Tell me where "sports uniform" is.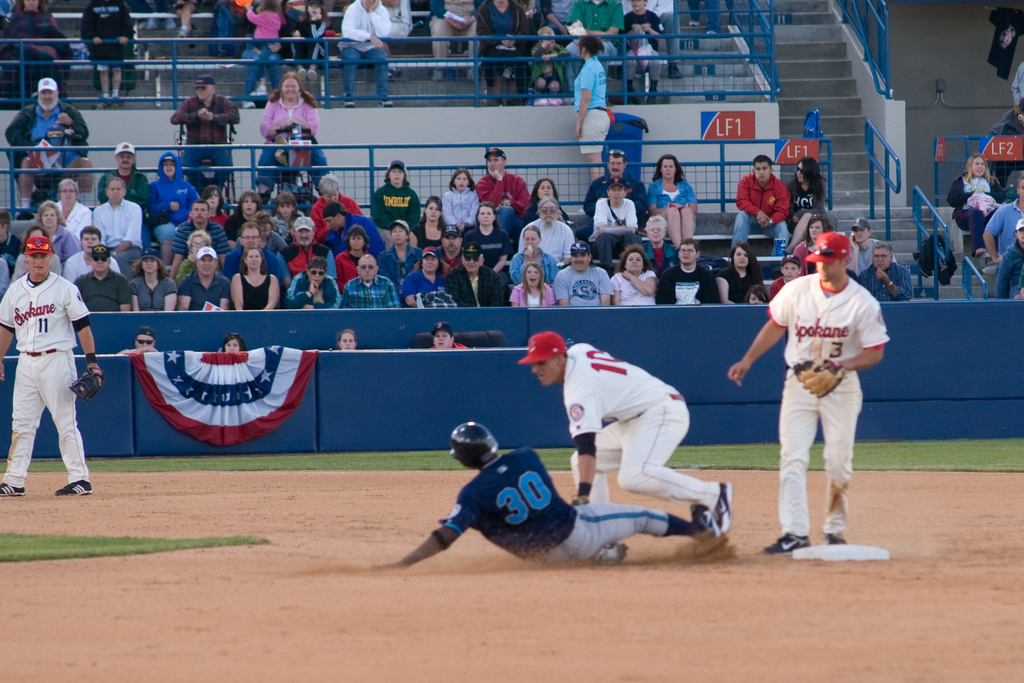
"sports uniform" is at crop(758, 222, 895, 568).
